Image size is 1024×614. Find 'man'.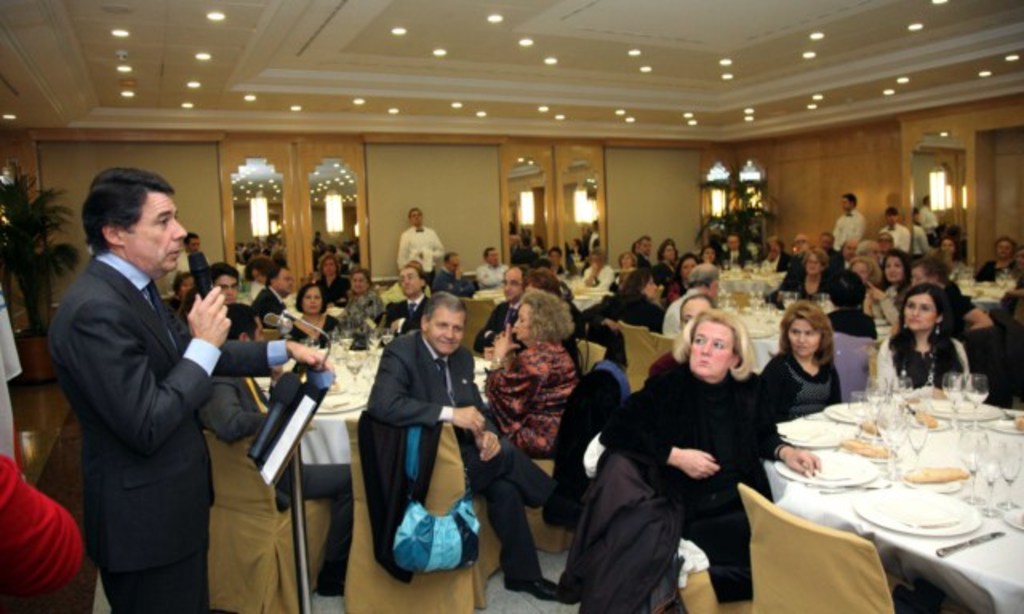
detection(253, 262, 296, 326).
